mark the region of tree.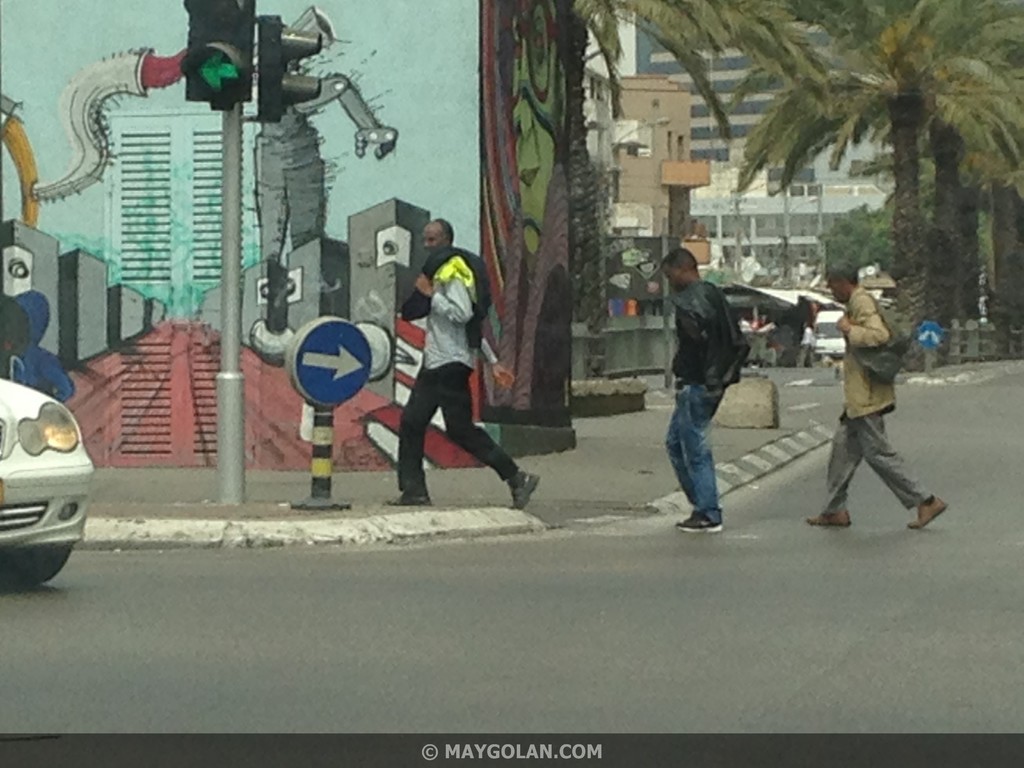
Region: [x1=734, y1=0, x2=1019, y2=349].
